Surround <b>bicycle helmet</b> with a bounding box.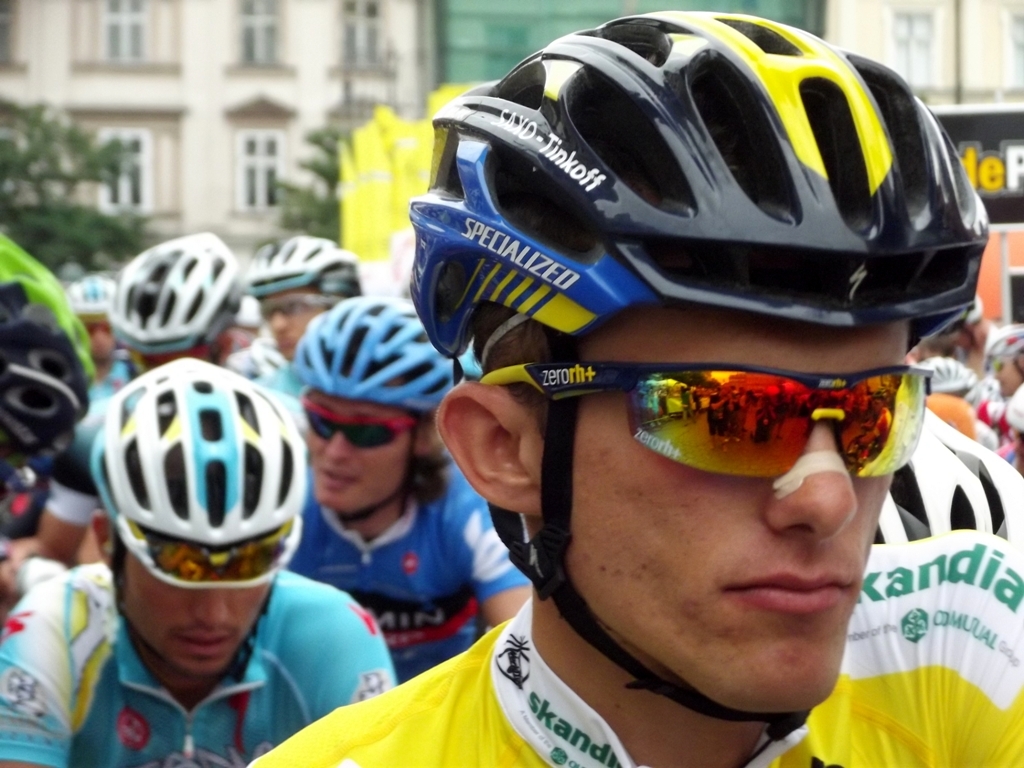
pyautogui.locateOnScreen(99, 228, 243, 350).
